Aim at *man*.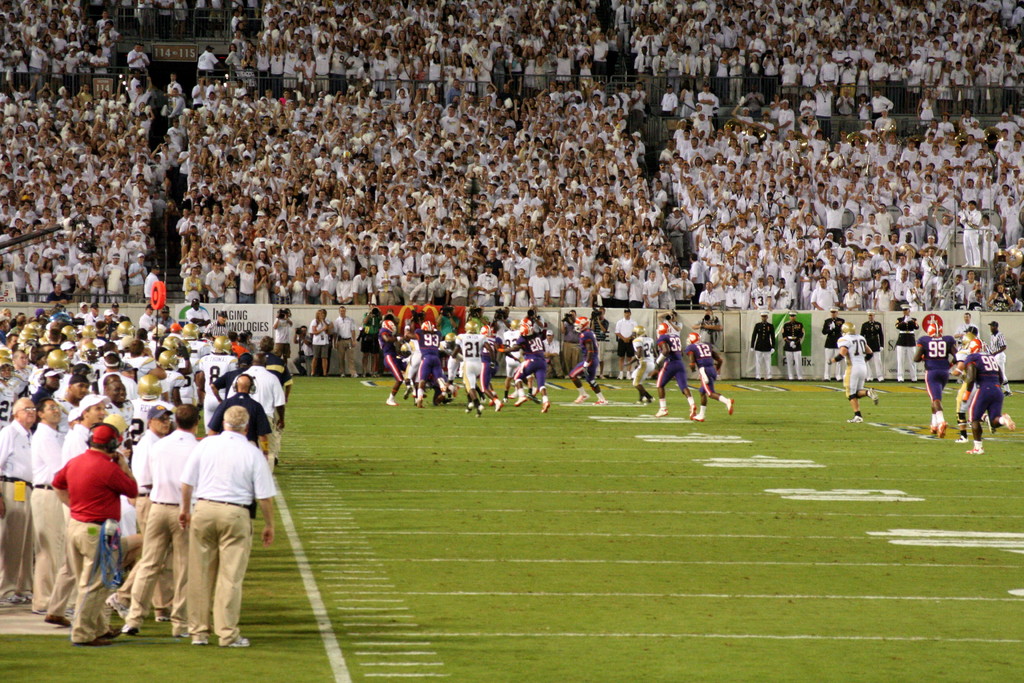
Aimed at (left=819, top=304, right=842, bottom=377).
